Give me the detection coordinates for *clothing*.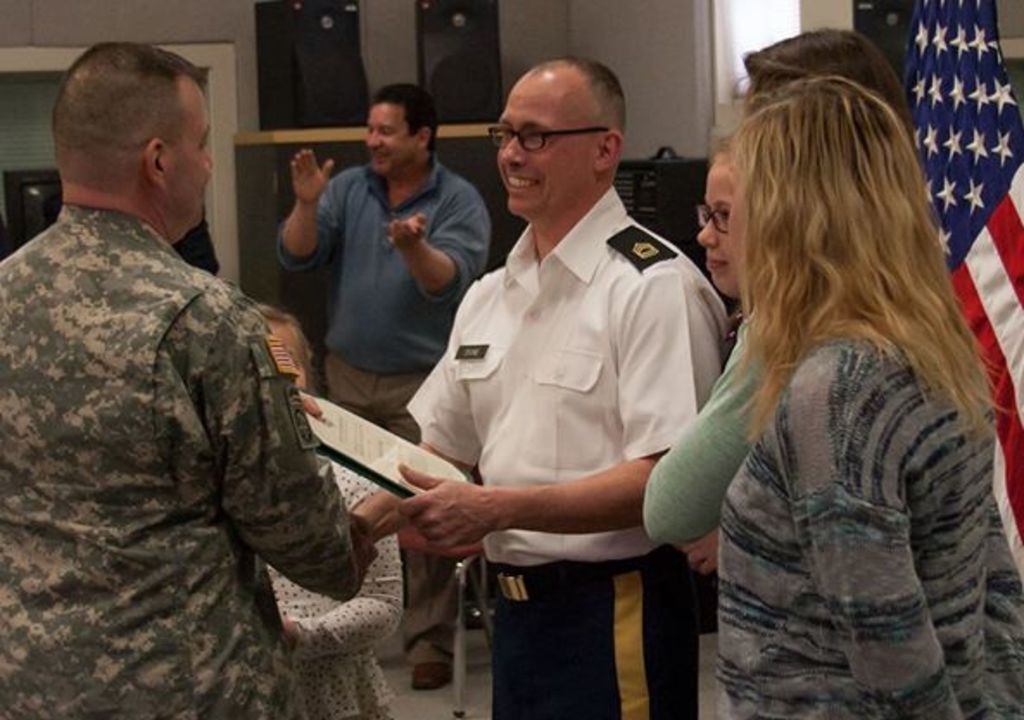
bbox=(713, 325, 1022, 718).
